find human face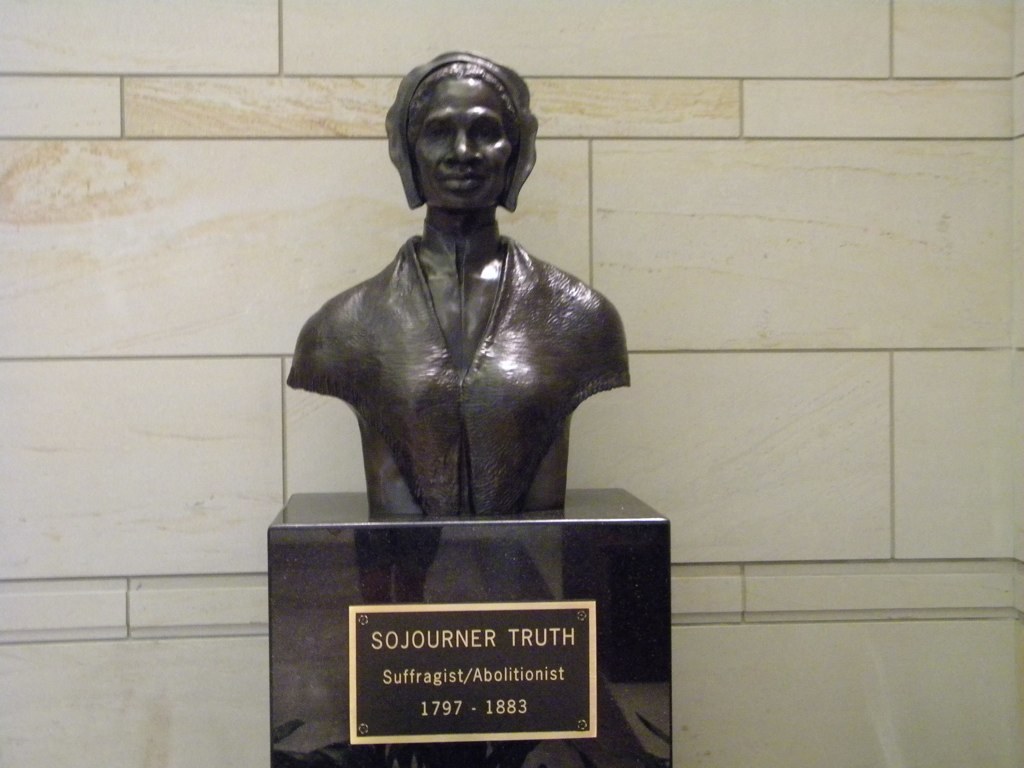
x1=413 y1=76 x2=511 y2=205
